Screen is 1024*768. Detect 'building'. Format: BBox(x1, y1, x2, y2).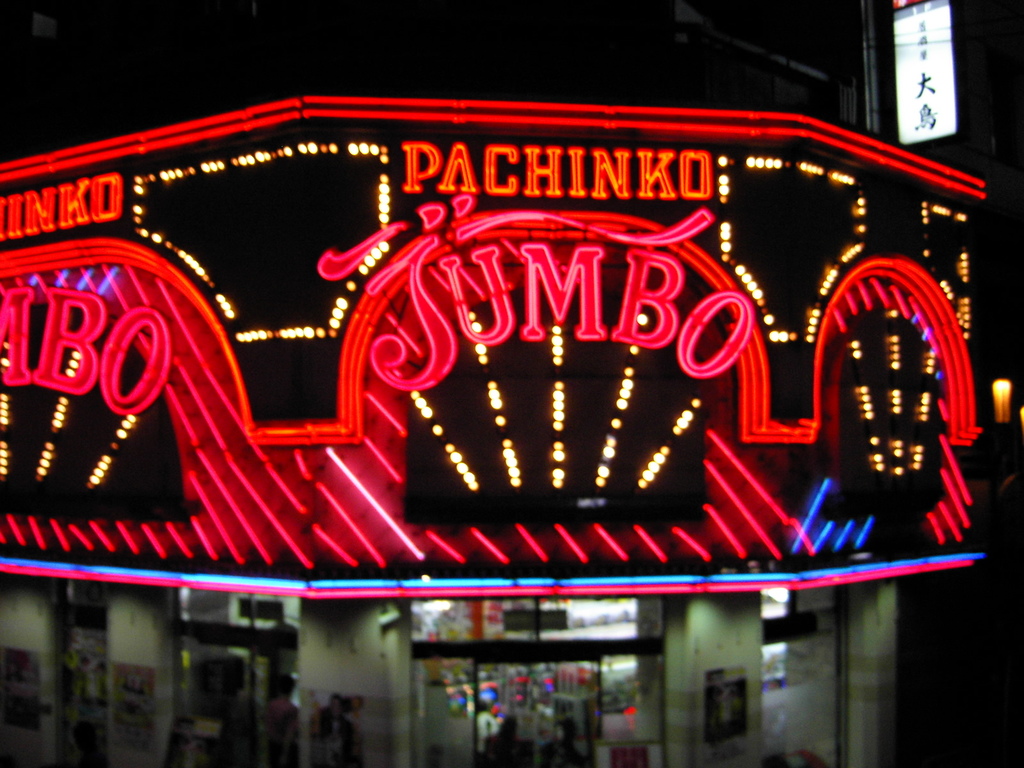
BBox(0, 579, 893, 767).
